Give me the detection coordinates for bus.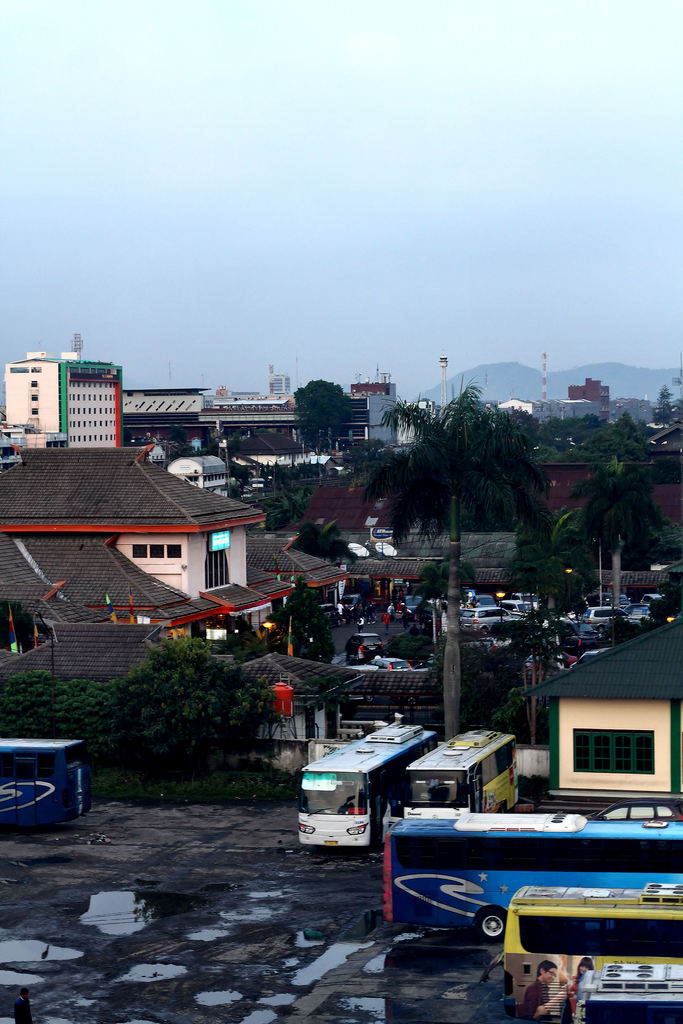
[x1=0, y1=736, x2=97, y2=829].
